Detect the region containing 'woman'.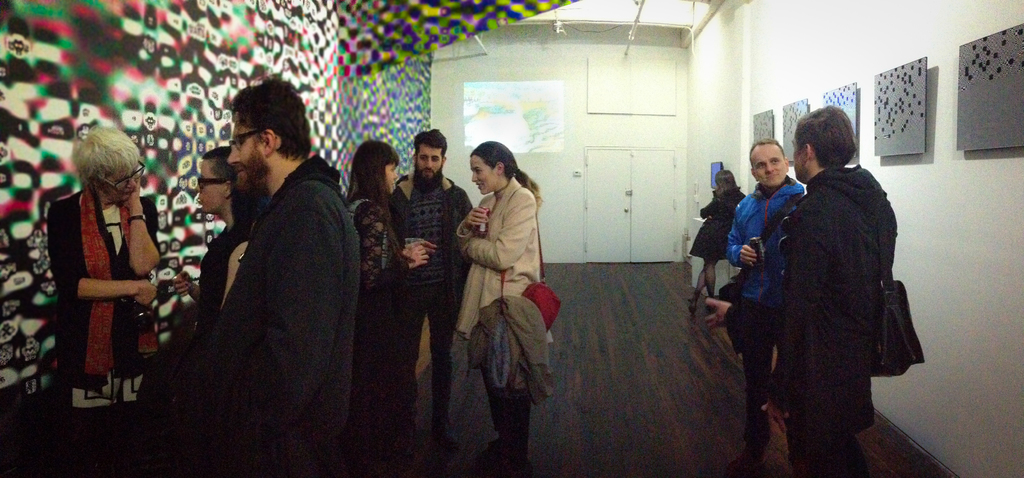
<bbox>341, 136, 435, 470</bbox>.
